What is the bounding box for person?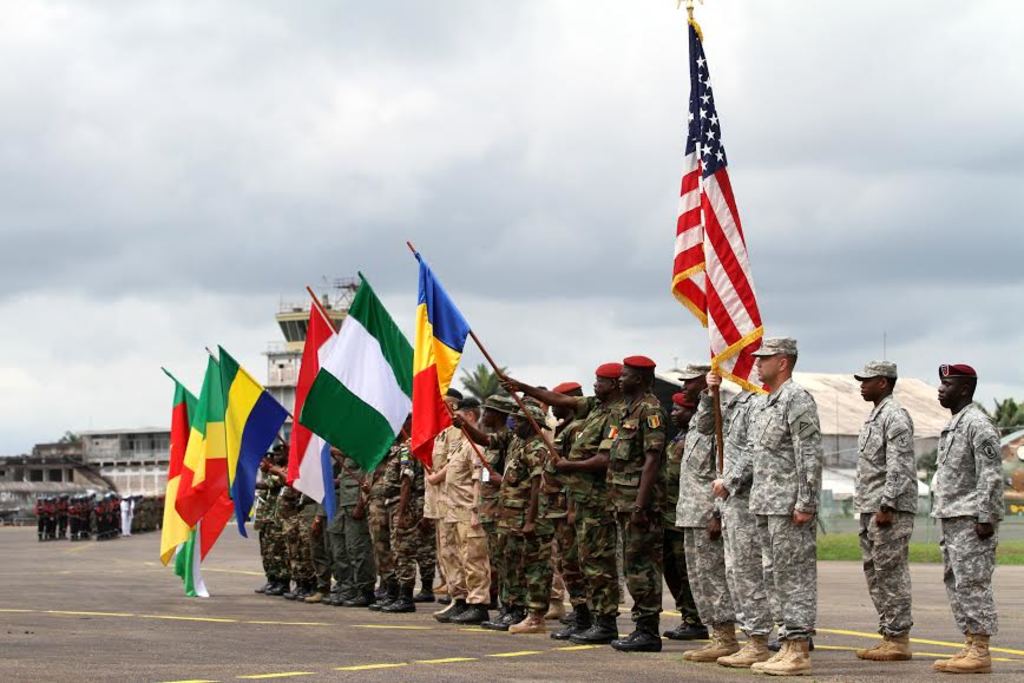
locate(842, 350, 918, 658).
